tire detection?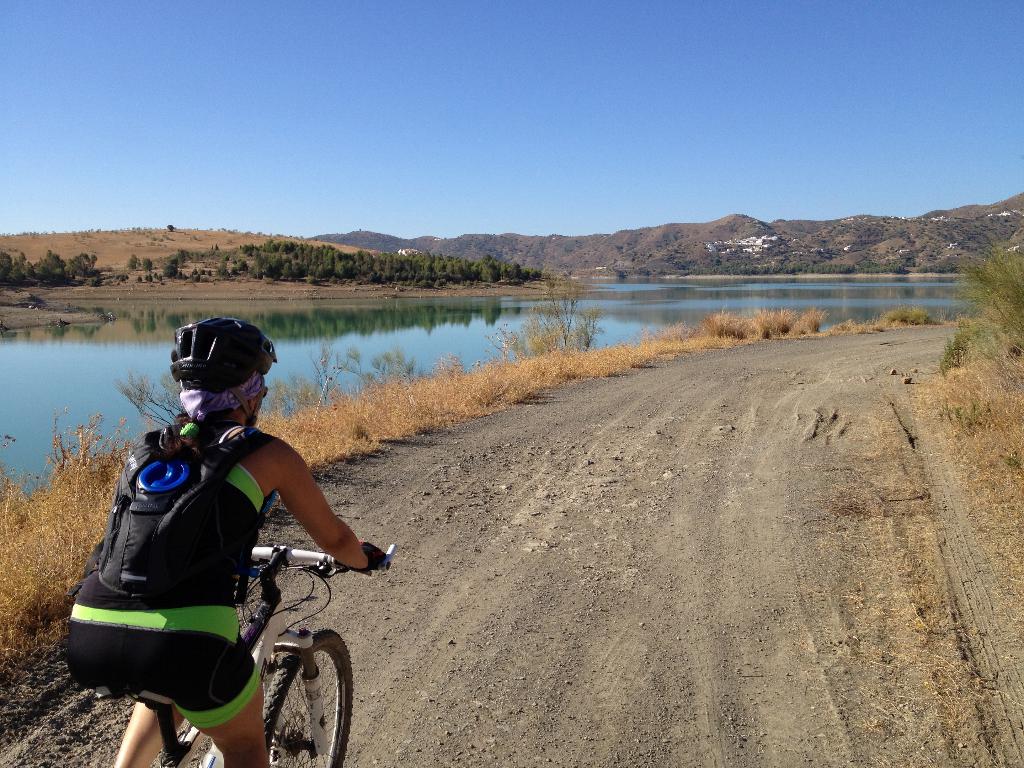
detection(261, 627, 356, 765)
